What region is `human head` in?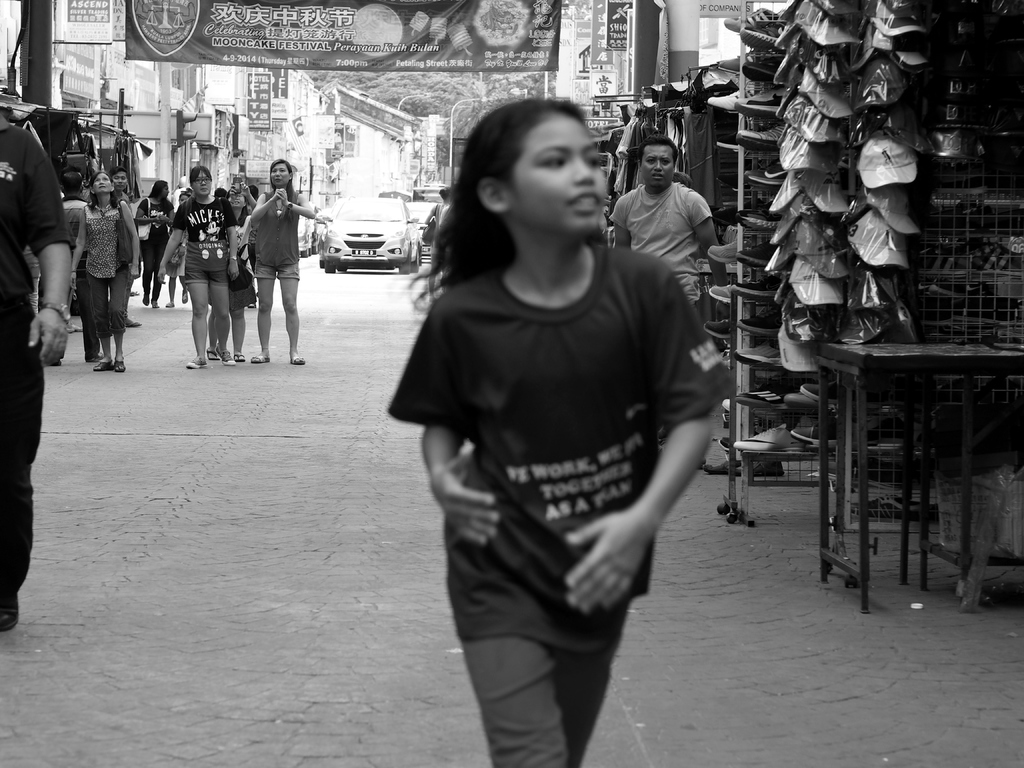
[x1=113, y1=166, x2=126, y2=191].
